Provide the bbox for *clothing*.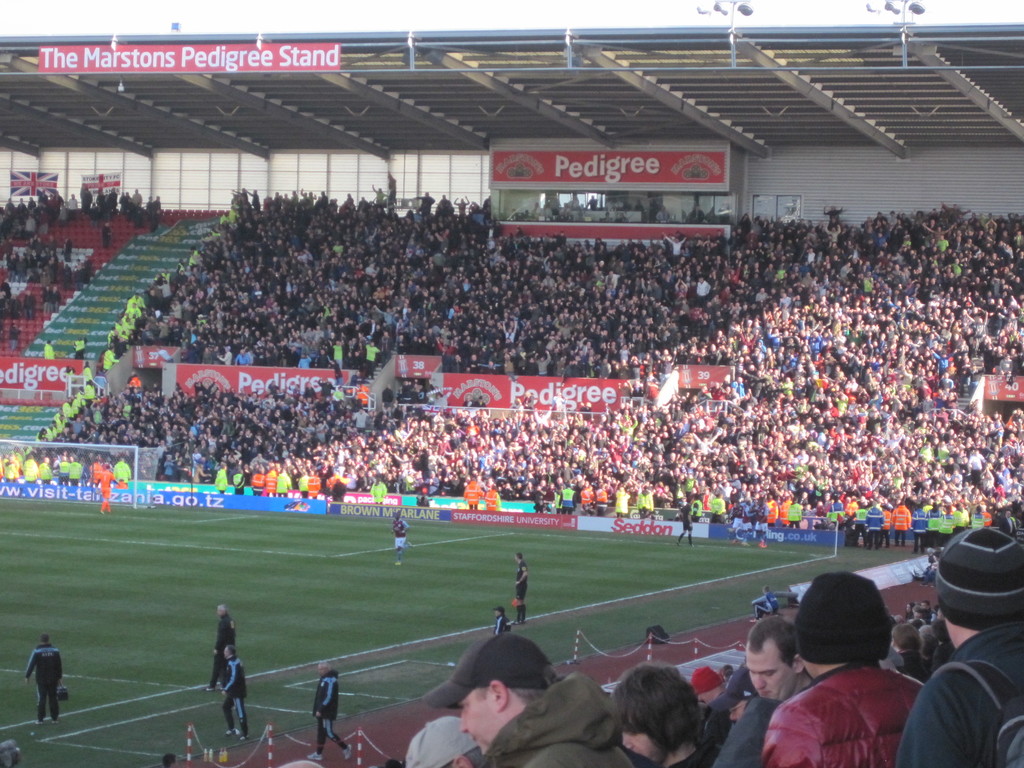
x1=73, y1=339, x2=84, y2=359.
